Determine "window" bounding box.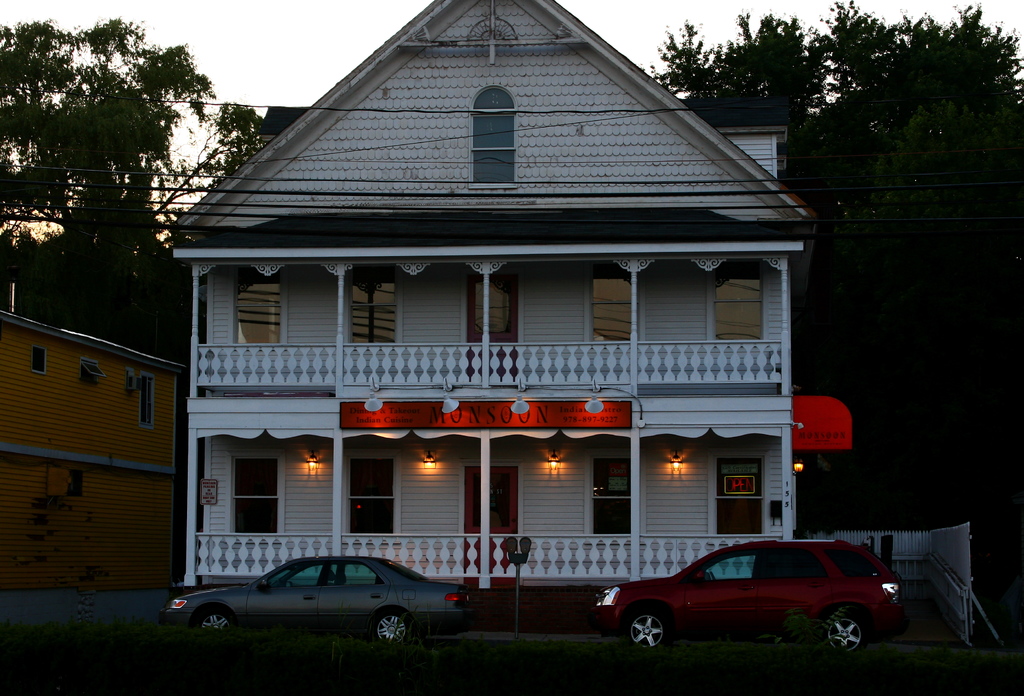
Determined: bbox=(233, 281, 283, 348).
